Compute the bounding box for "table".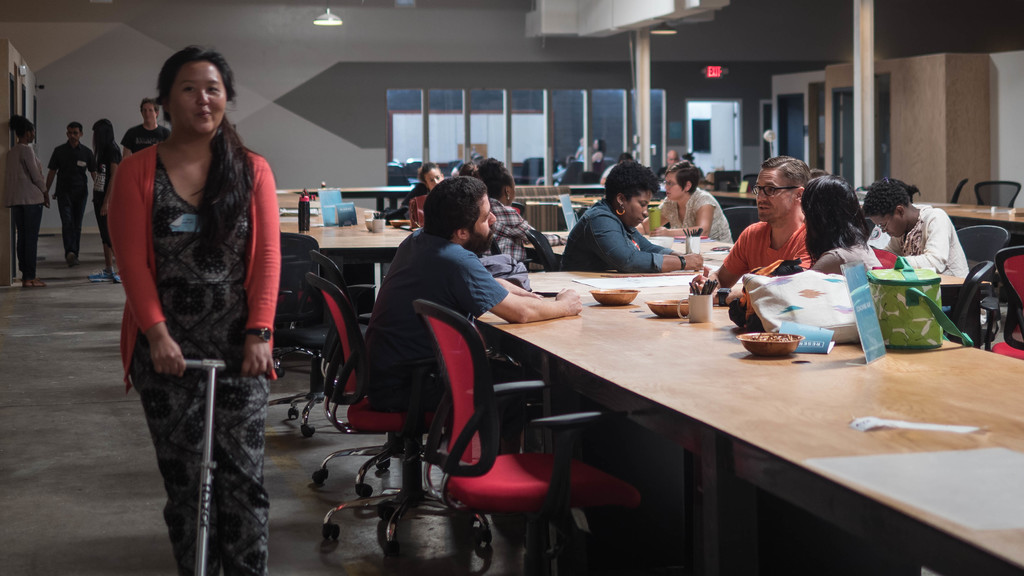
x1=924, y1=200, x2=1023, y2=250.
